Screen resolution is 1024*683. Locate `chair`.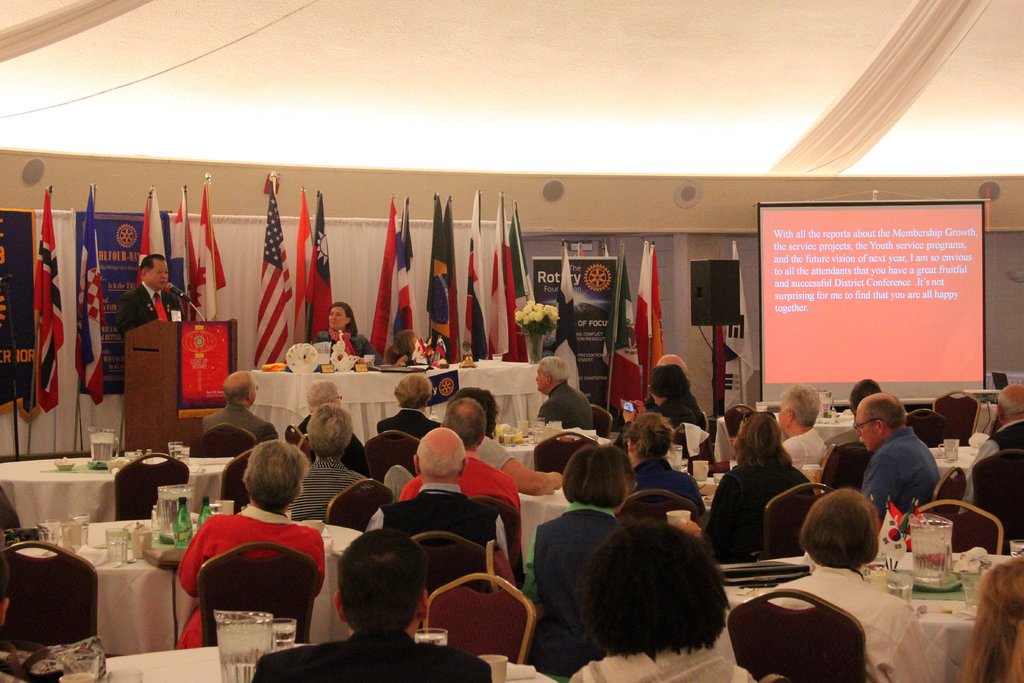
(976, 448, 1023, 534).
